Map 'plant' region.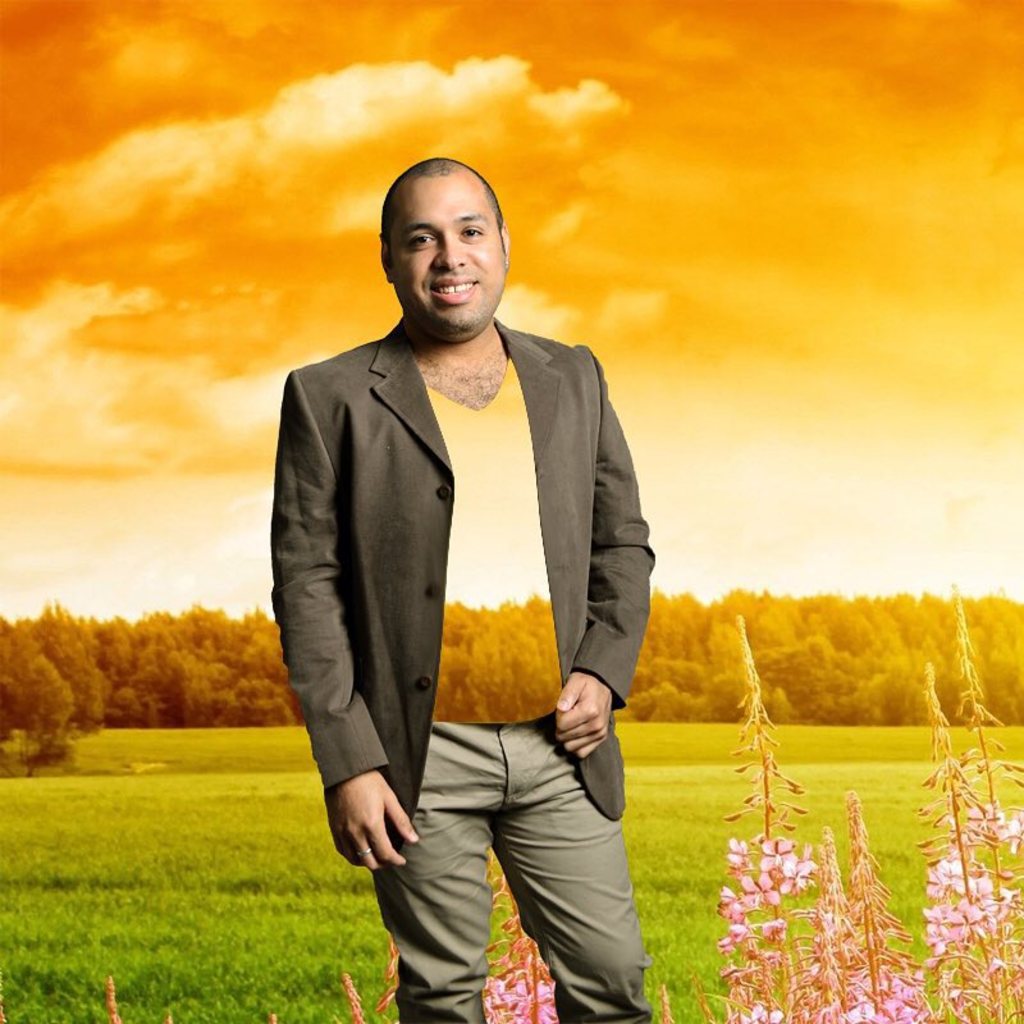
Mapped to locate(104, 977, 122, 1023).
